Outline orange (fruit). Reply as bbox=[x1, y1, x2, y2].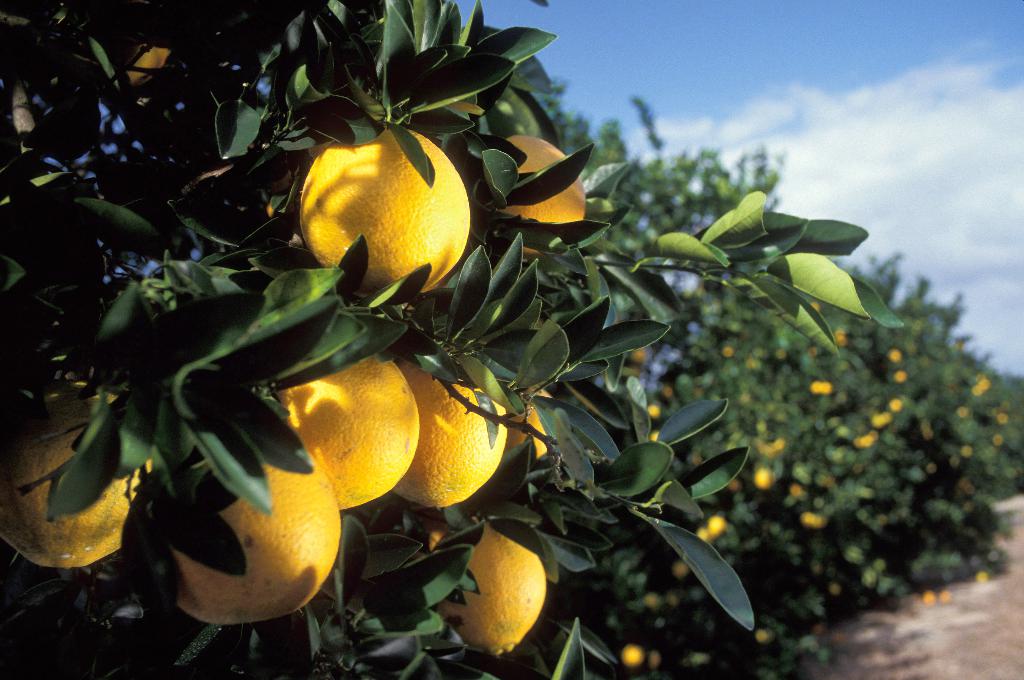
bbox=[268, 349, 425, 512].
